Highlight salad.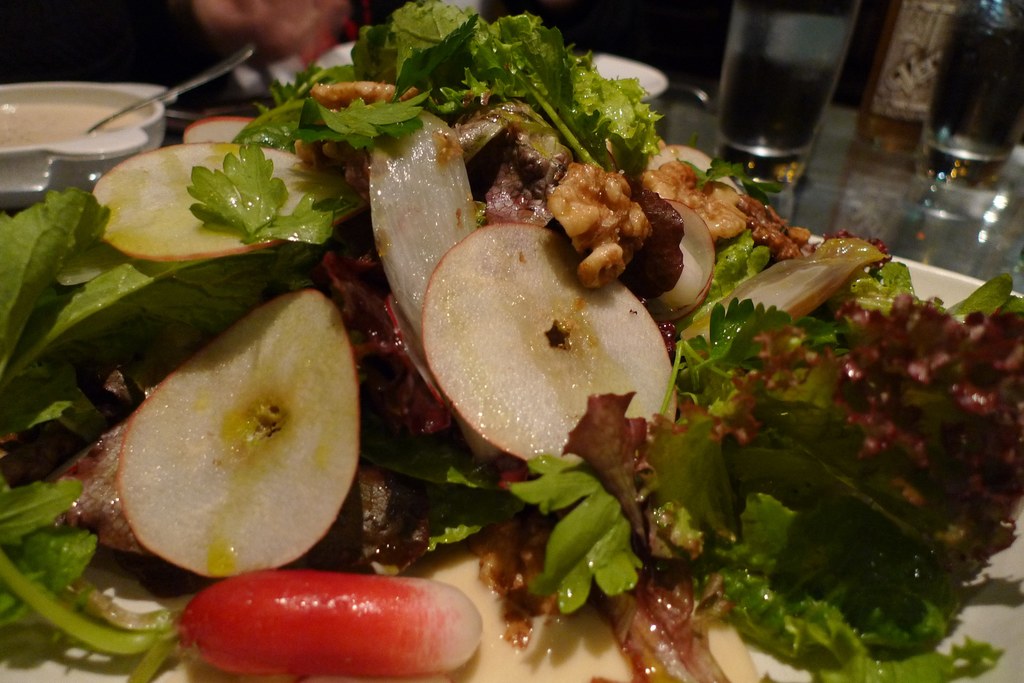
Highlighted region: [6, 0, 1023, 682].
